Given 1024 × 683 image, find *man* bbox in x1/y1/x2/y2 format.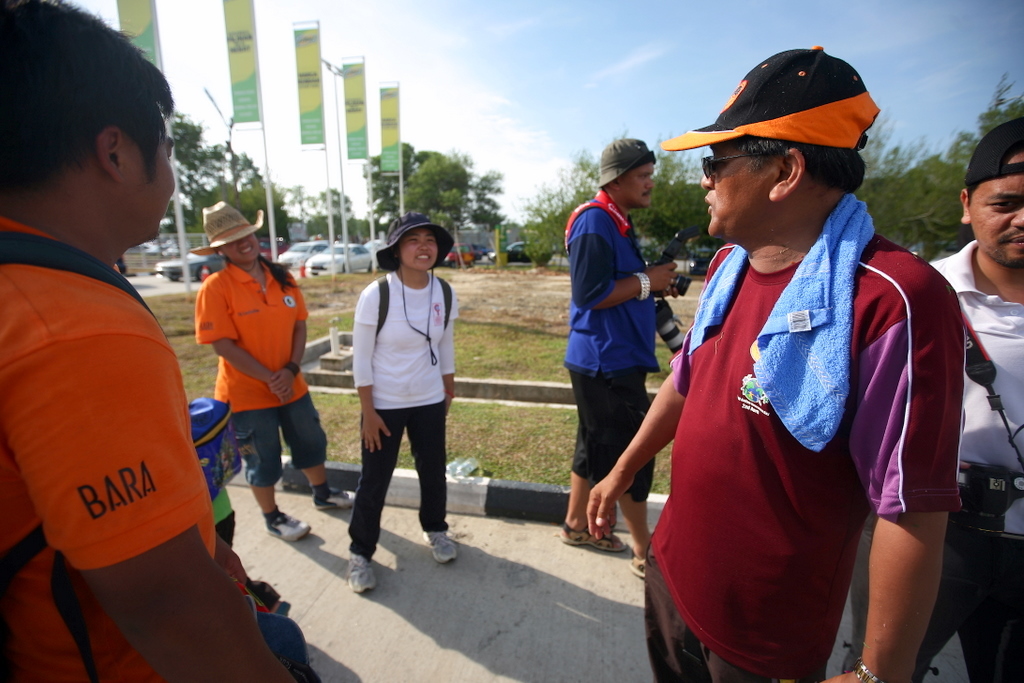
556/144/683/568.
